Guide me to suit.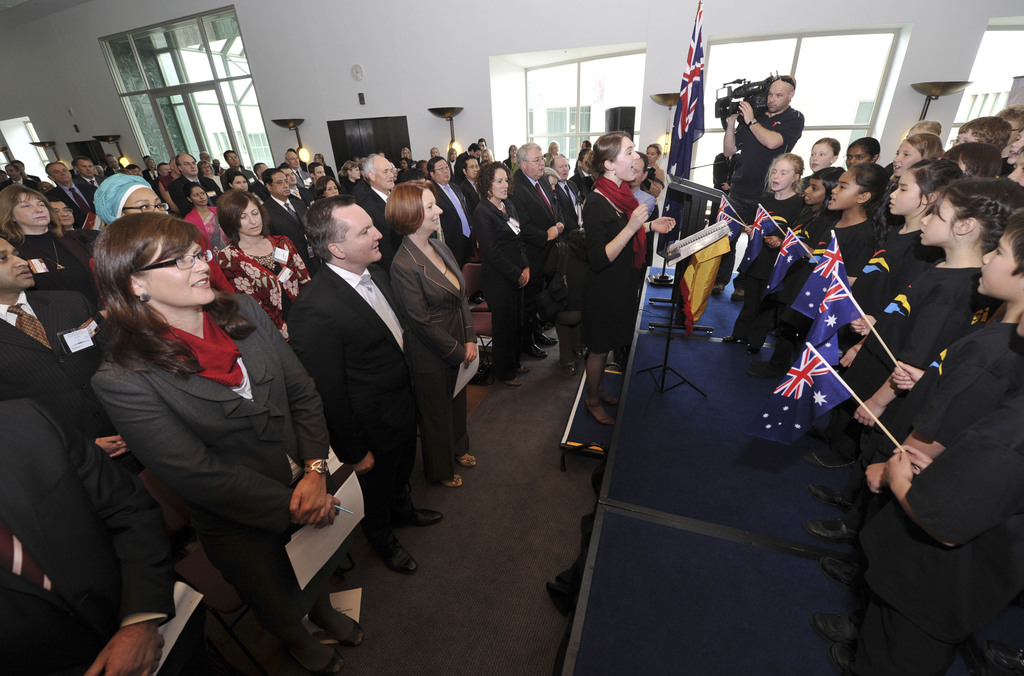
Guidance: <region>358, 185, 404, 267</region>.
